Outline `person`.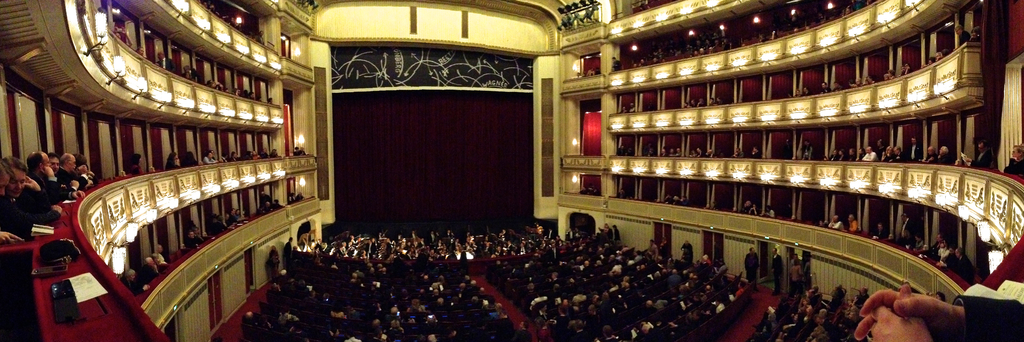
Outline: <bbox>1004, 145, 1023, 177</bbox>.
